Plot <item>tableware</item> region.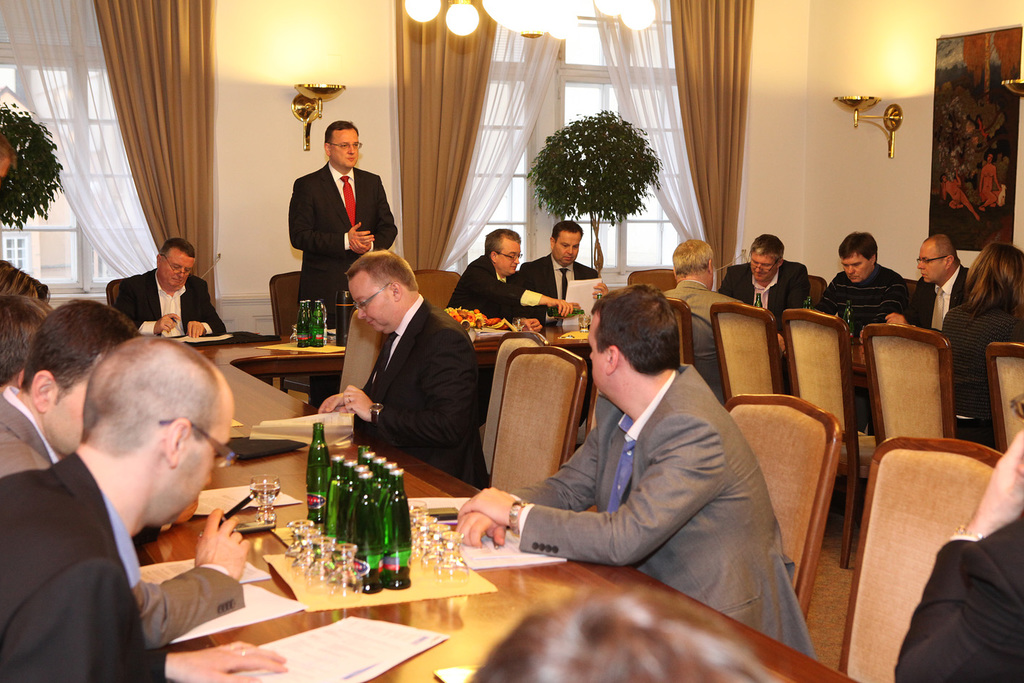
Plotted at <region>411, 515, 438, 569</region>.
